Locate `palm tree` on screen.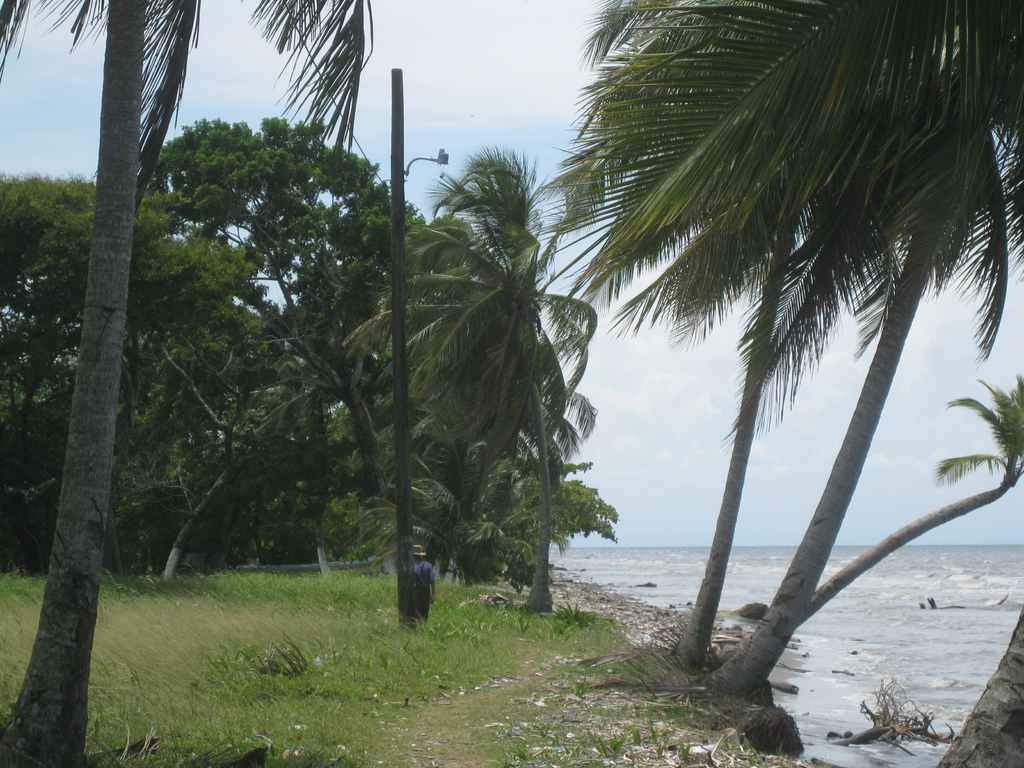
On screen at x1=0, y1=0, x2=365, y2=762.
